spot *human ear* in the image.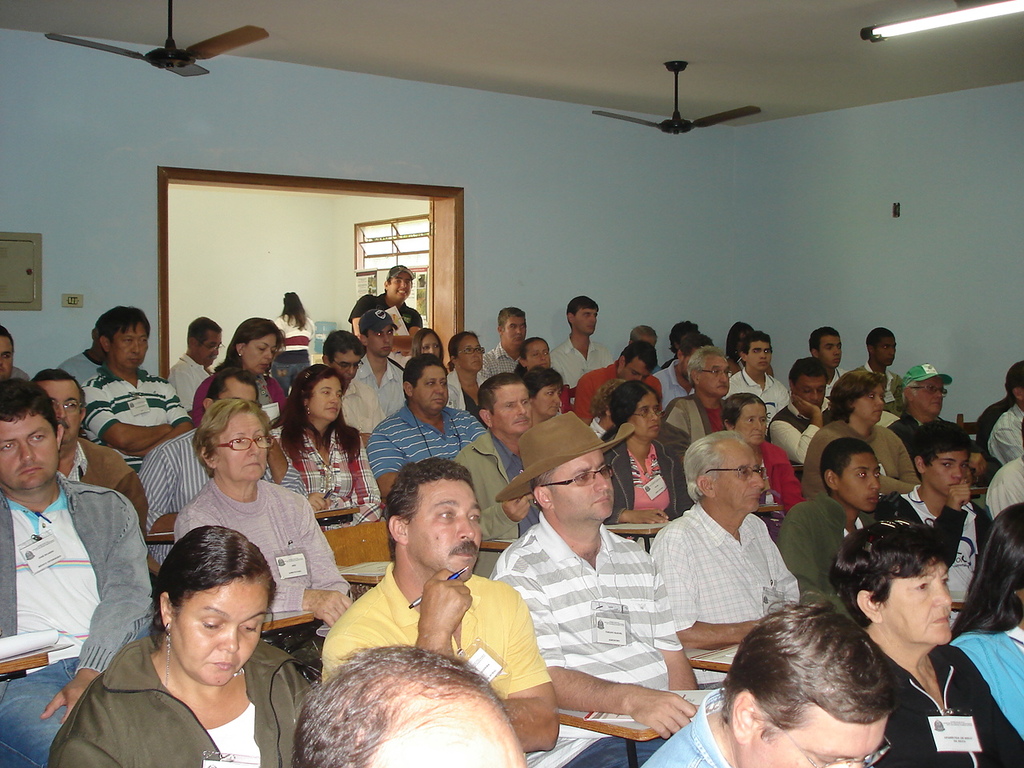
*human ear* found at box=[56, 424, 64, 450].
